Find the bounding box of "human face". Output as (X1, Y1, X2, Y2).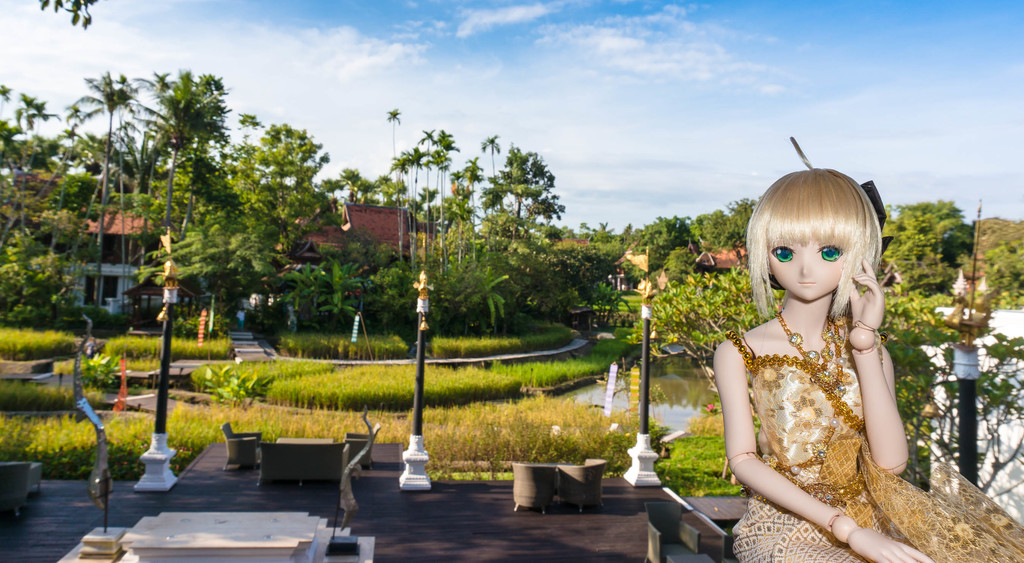
(764, 235, 844, 302).
